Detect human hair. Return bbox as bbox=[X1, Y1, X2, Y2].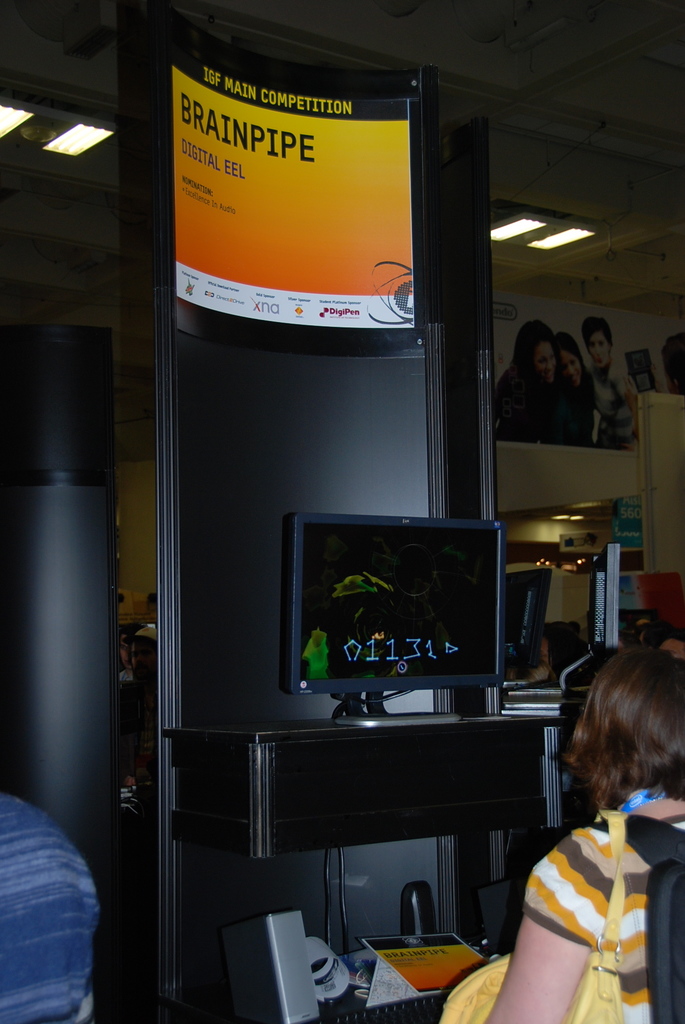
bbox=[557, 639, 684, 822].
